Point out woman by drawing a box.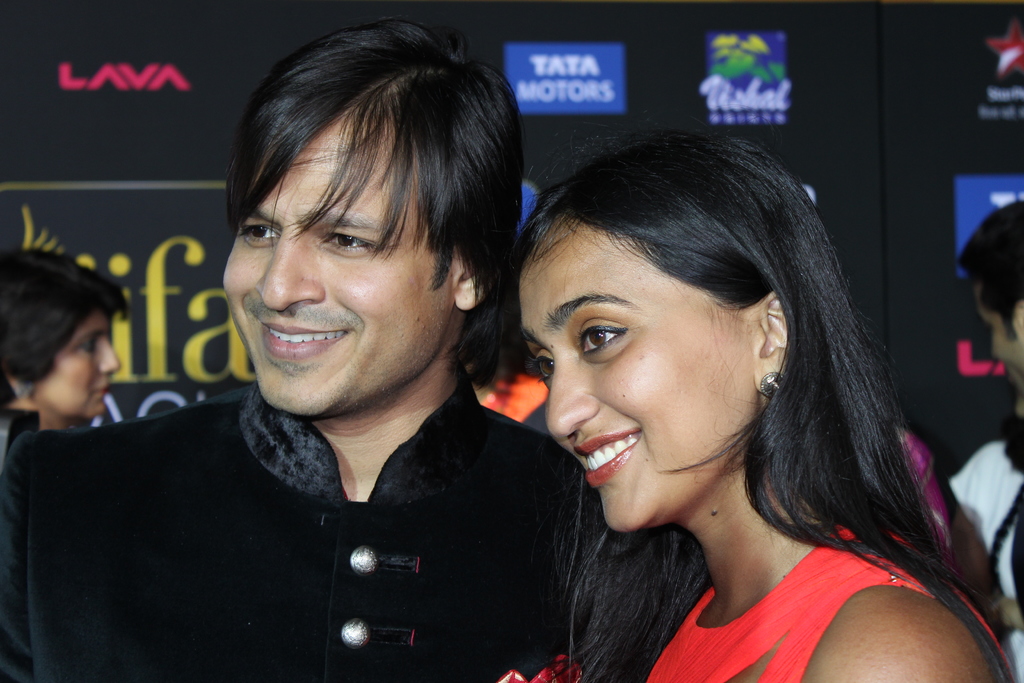
[left=0, top=251, right=131, bottom=431].
